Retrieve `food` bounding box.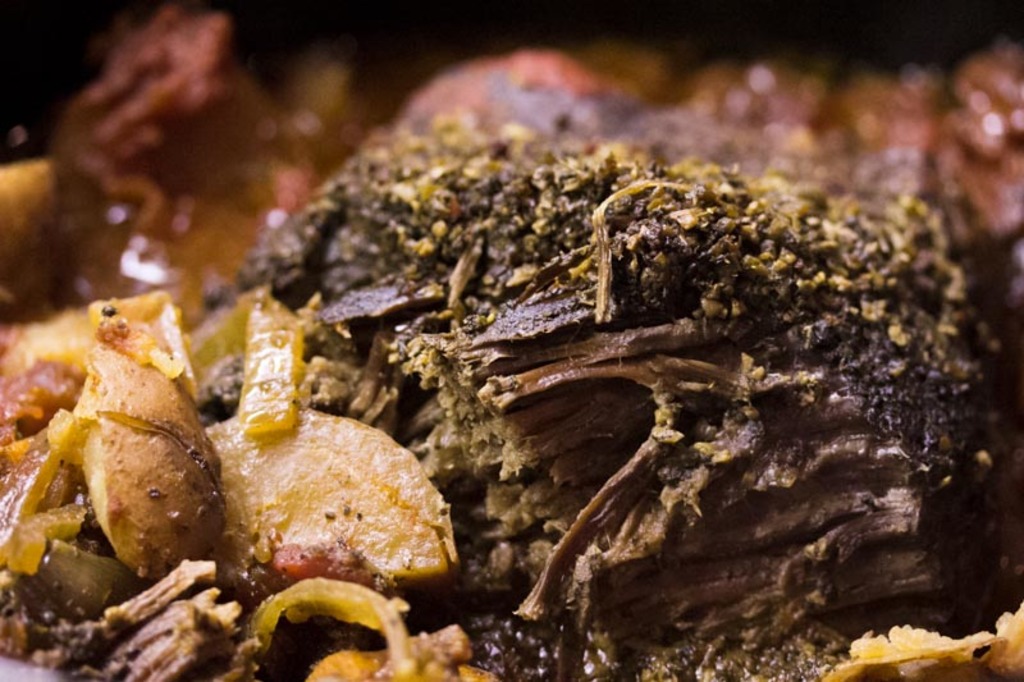
Bounding box: bbox=[0, 83, 982, 681].
